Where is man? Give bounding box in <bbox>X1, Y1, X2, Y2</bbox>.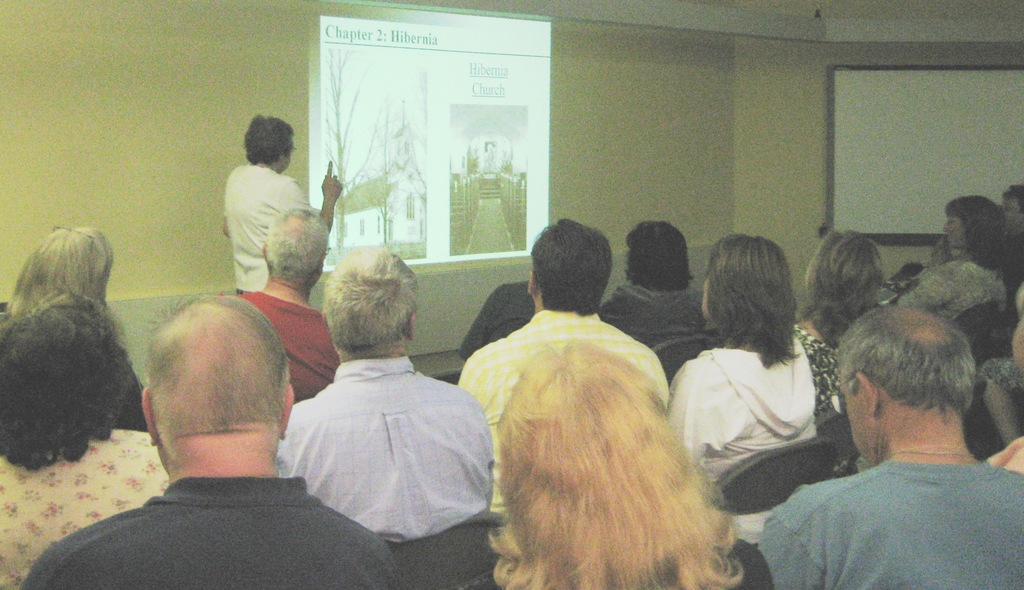
<bbox>241, 206, 343, 404</bbox>.
